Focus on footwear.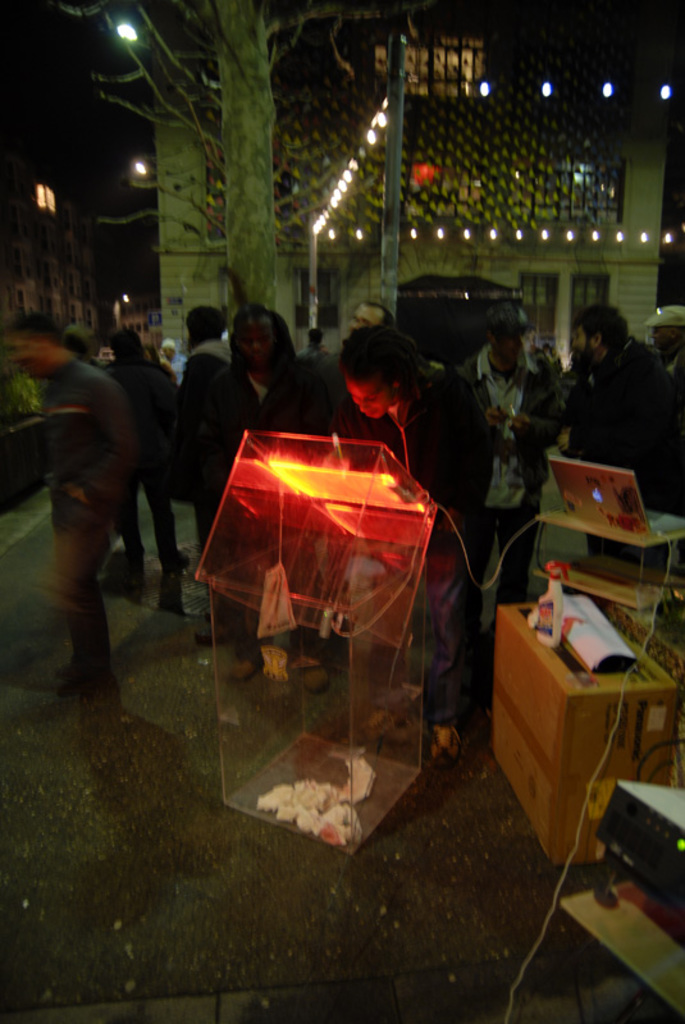
Focused at {"left": 425, "top": 717, "right": 511, "bottom": 782}.
